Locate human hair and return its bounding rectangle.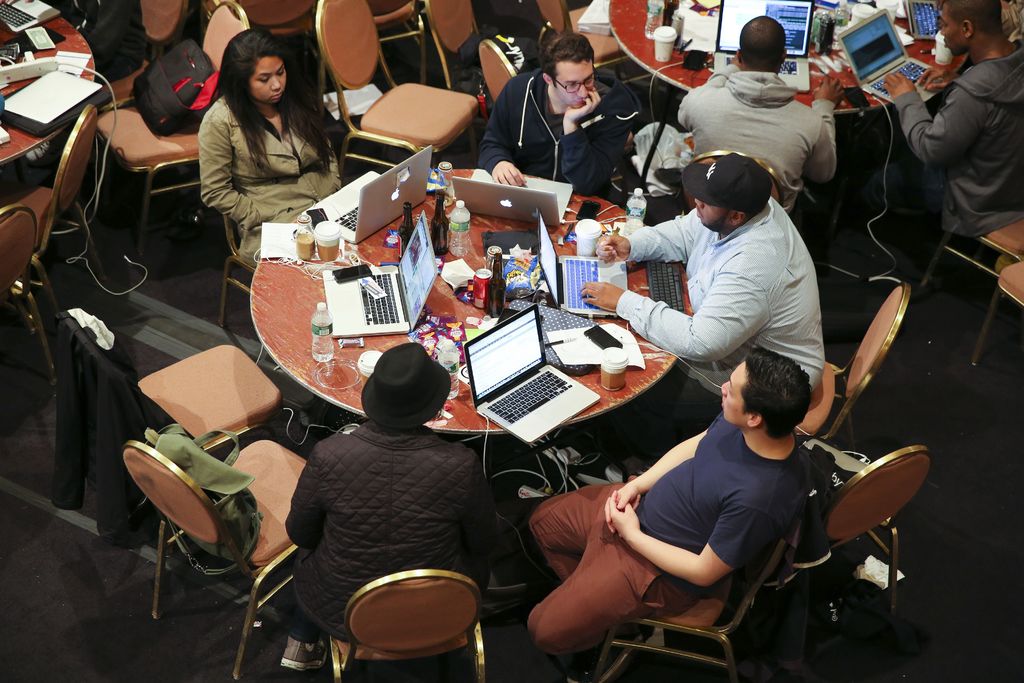
bbox=[743, 340, 812, 439].
